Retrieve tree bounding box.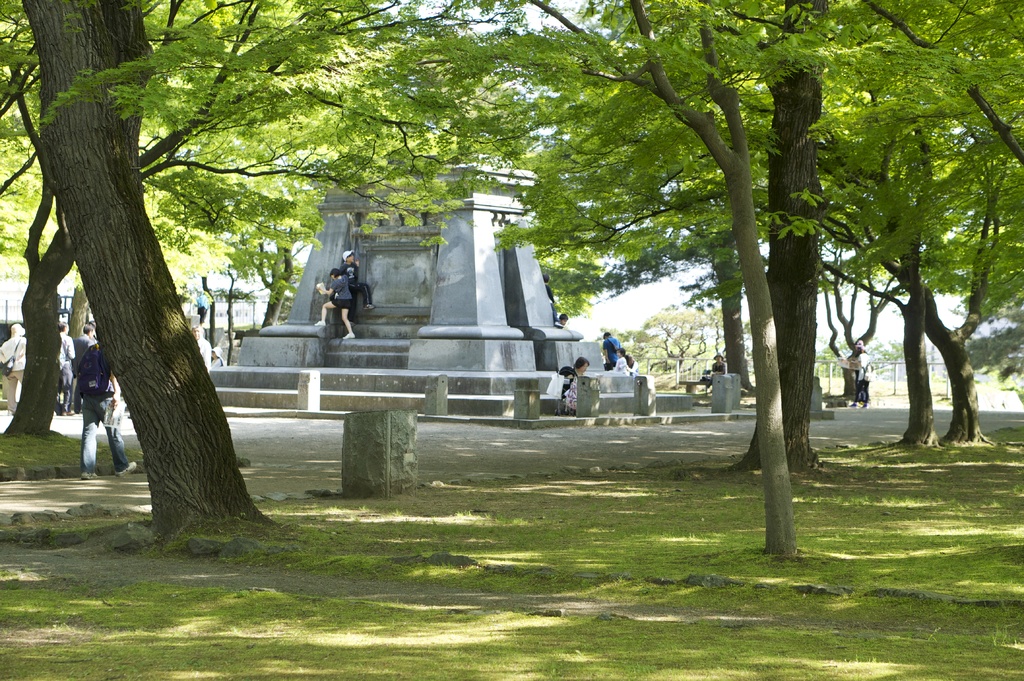
Bounding box: pyautogui.locateOnScreen(0, 0, 506, 456).
